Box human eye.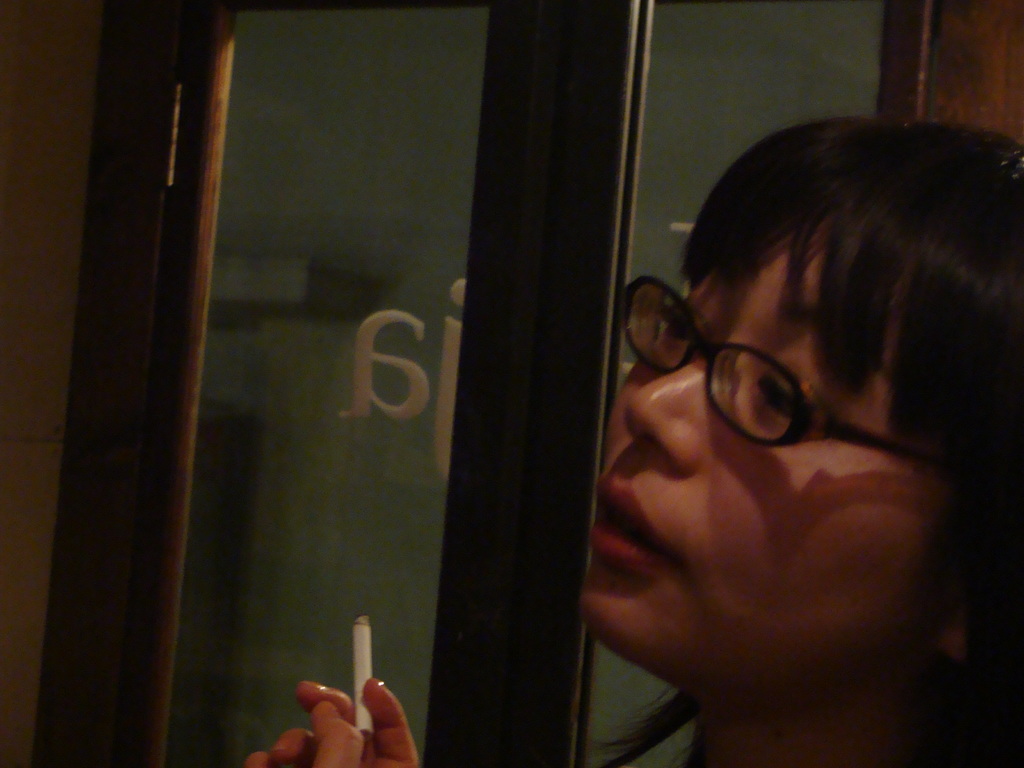
pyautogui.locateOnScreen(663, 301, 705, 348).
